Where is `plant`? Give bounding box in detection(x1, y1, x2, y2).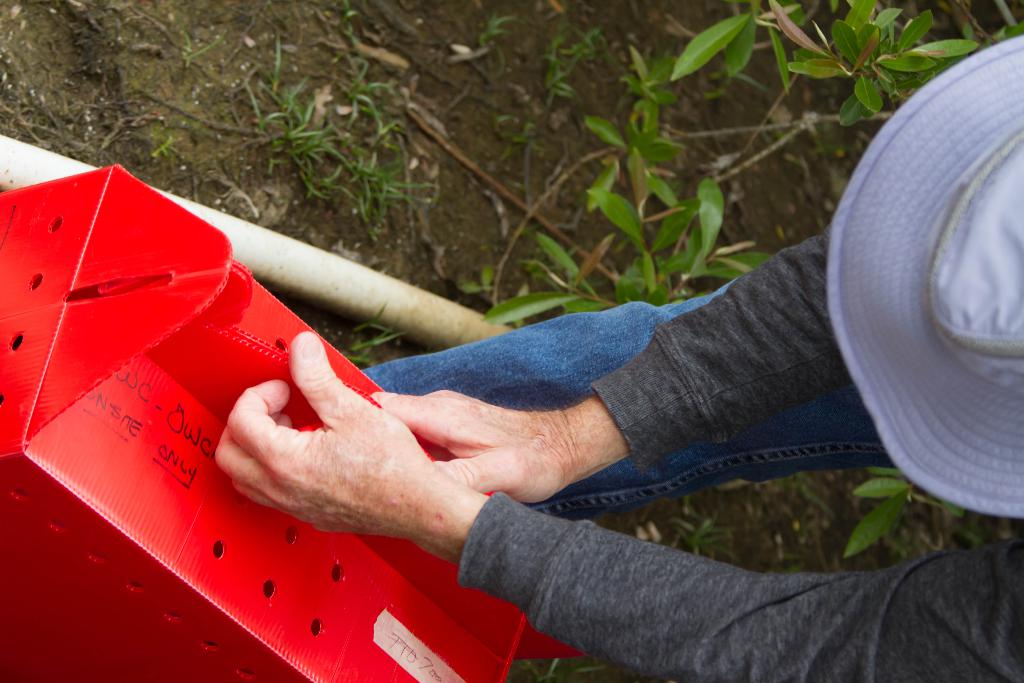
detection(517, 641, 611, 682).
